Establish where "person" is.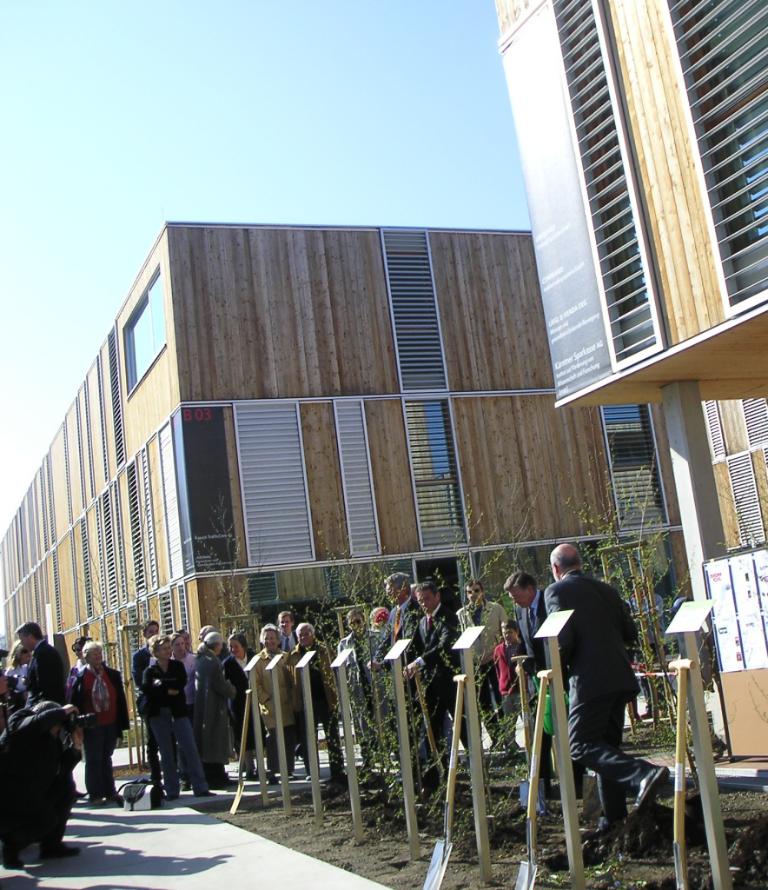
Established at left=2, top=687, right=94, bottom=882.
